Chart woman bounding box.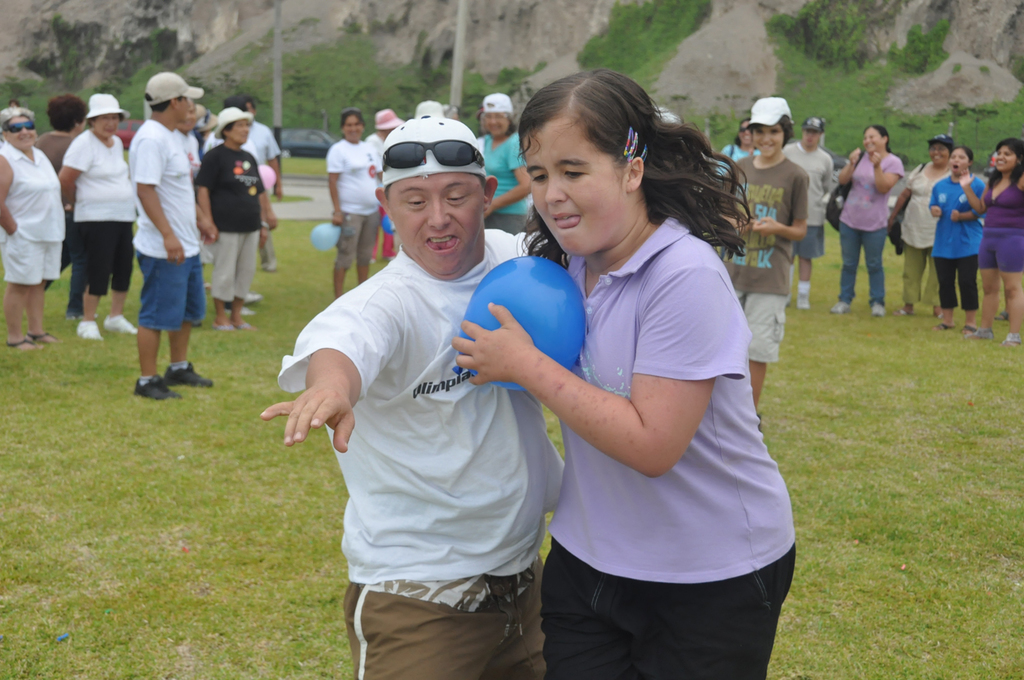
Charted: x1=330, y1=109, x2=383, y2=298.
